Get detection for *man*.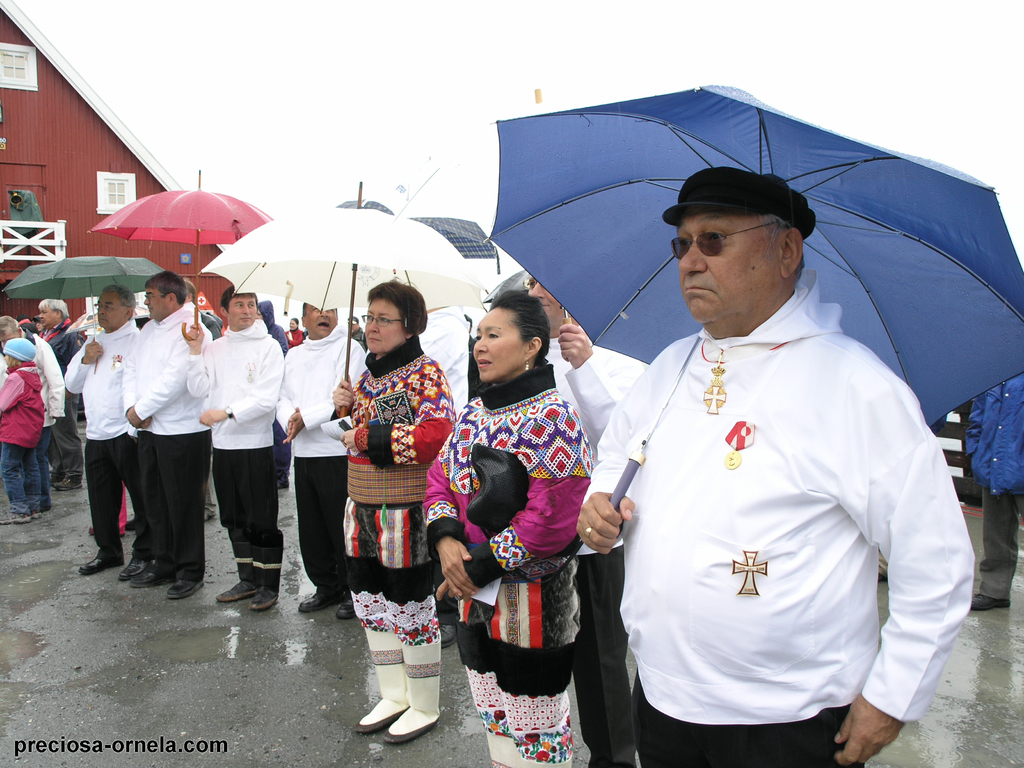
Detection: detection(346, 312, 370, 351).
